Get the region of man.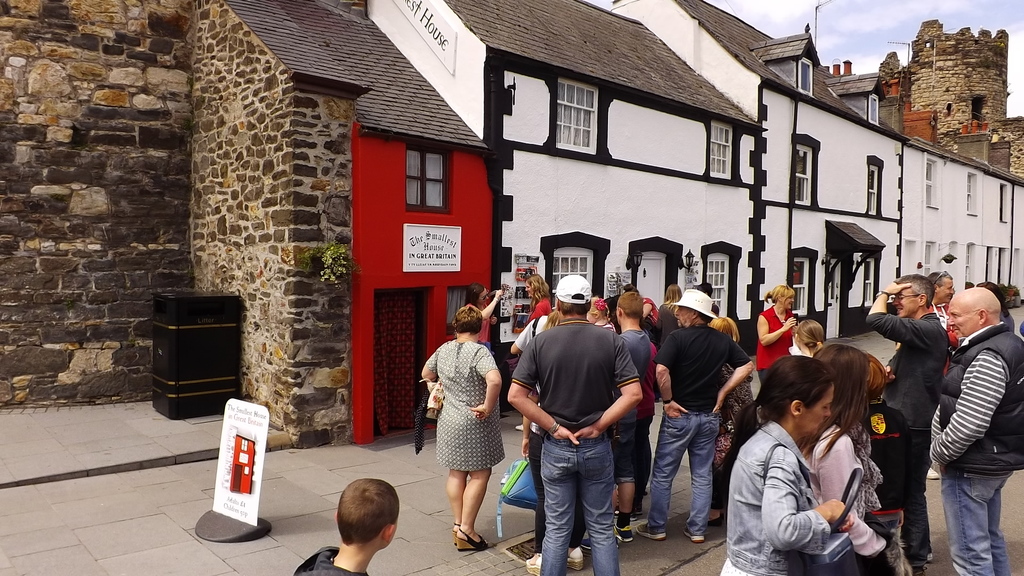
left=857, top=270, right=952, bottom=575.
